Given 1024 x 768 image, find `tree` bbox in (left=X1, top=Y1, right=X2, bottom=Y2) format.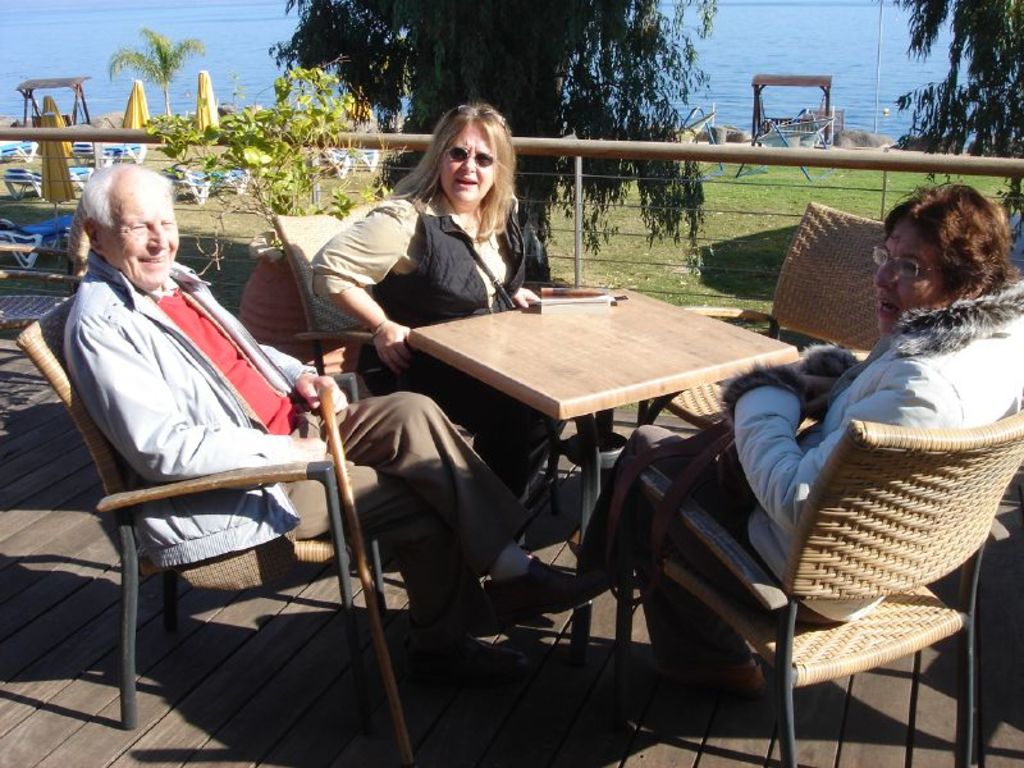
(left=265, top=0, right=721, bottom=285).
